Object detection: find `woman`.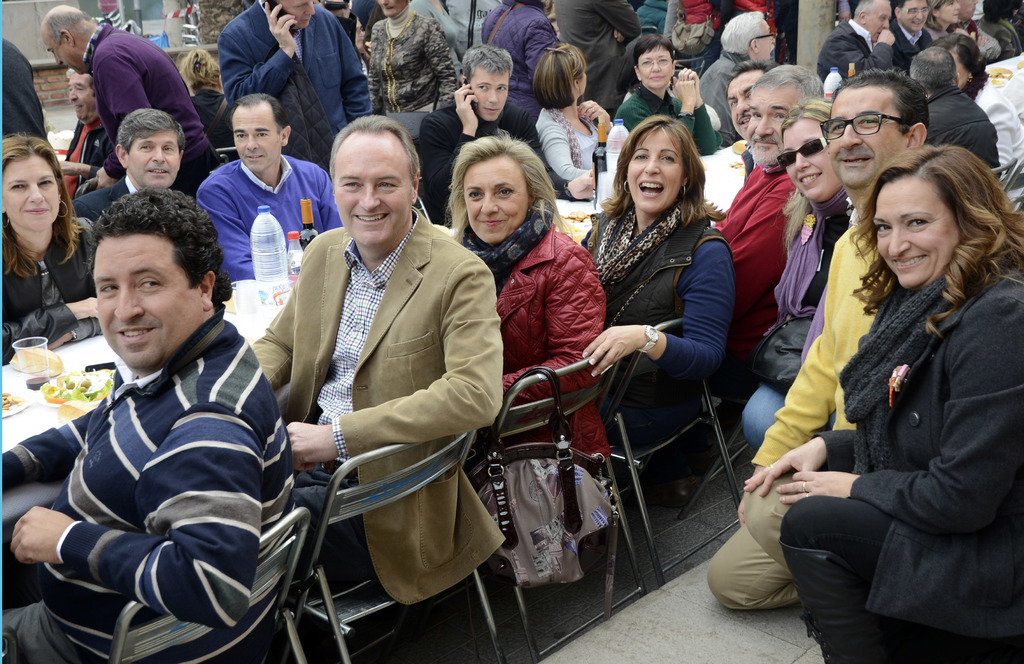
<region>579, 114, 733, 459</region>.
